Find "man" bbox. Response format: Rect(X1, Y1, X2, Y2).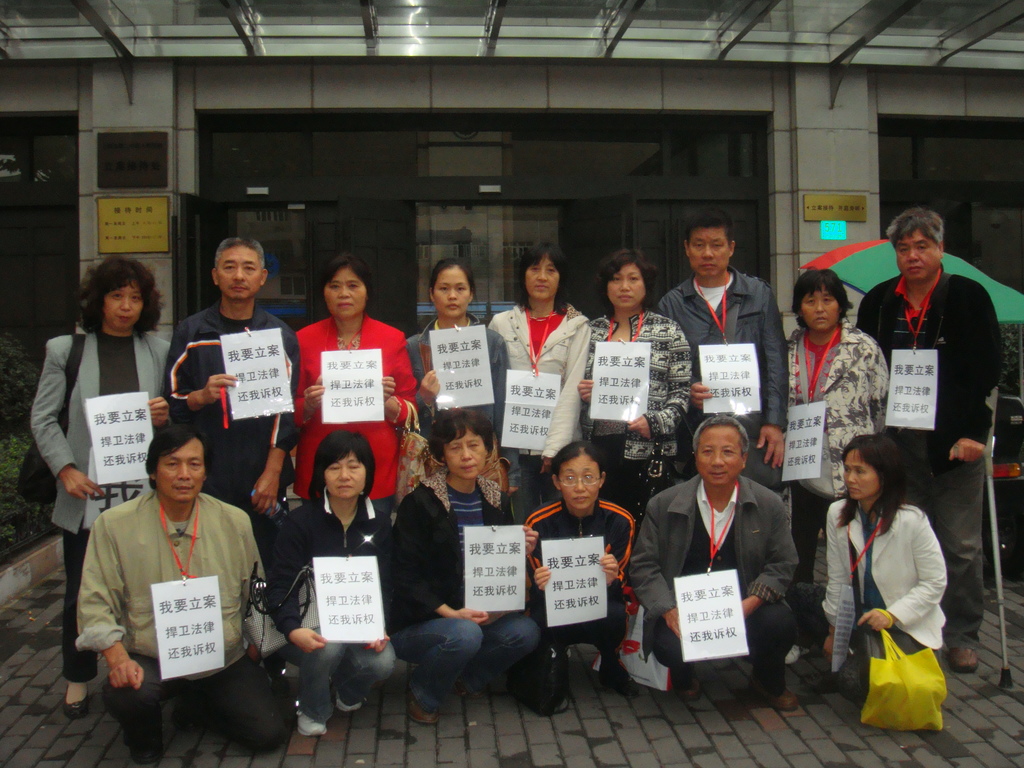
Rect(75, 418, 308, 767).
